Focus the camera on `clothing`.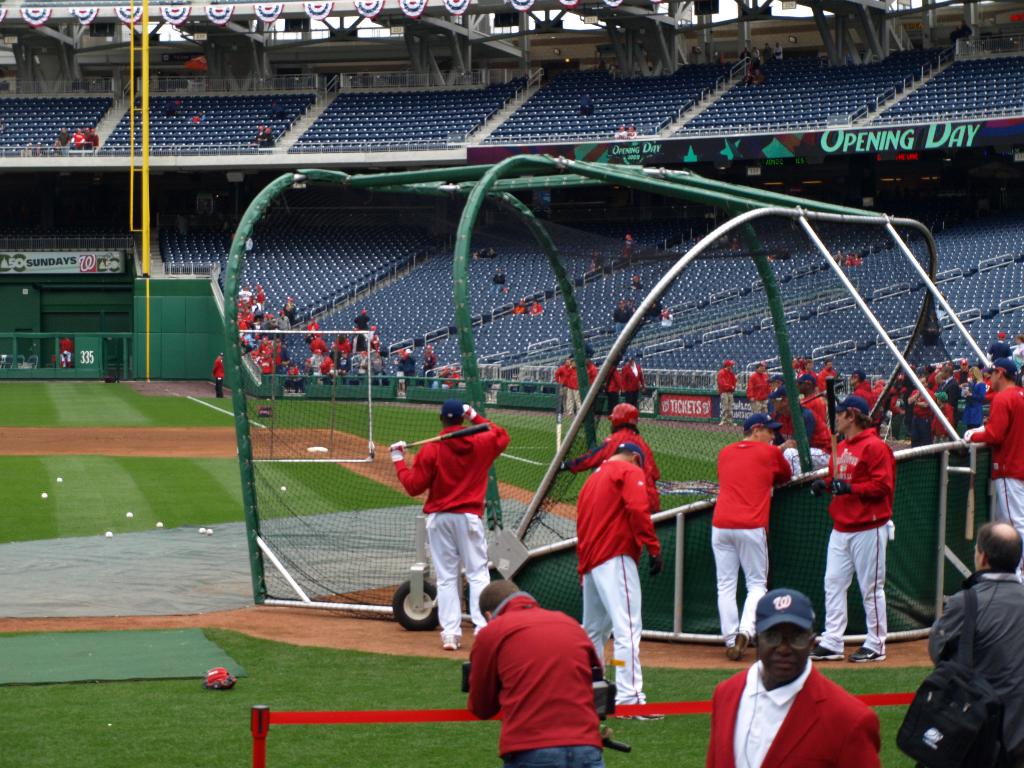
Focus region: detection(265, 355, 276, 373).
